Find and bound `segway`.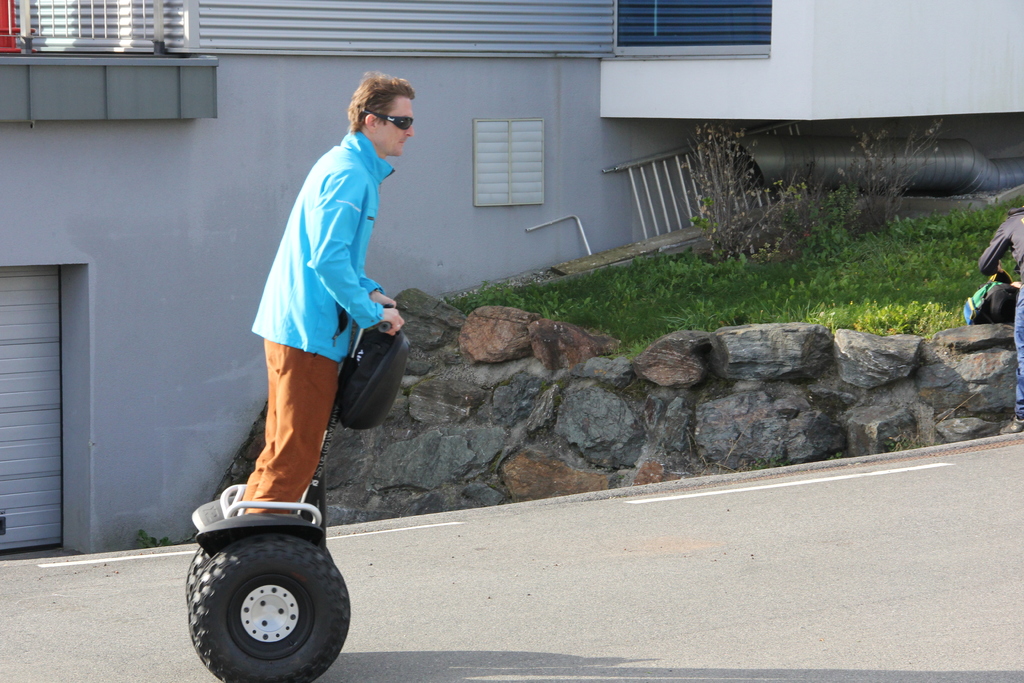
Bound: bbox(184, 319, 408, 682).
